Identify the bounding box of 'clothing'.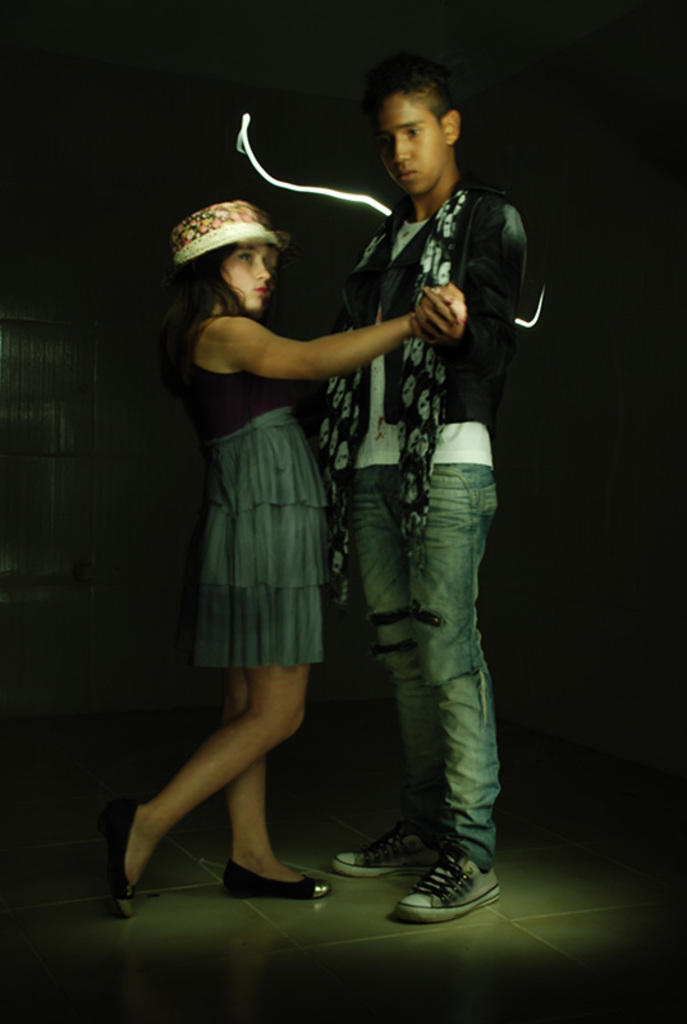
298, 183, 555, 867.
